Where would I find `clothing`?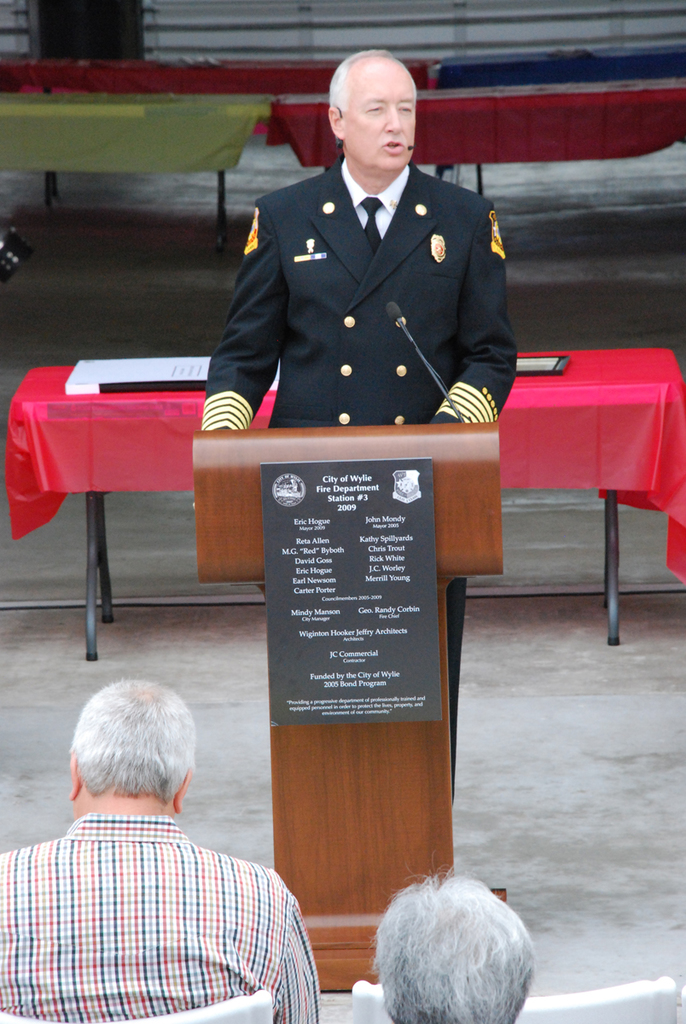
At x1=0 y1=804 x2=323 y2=1023.
